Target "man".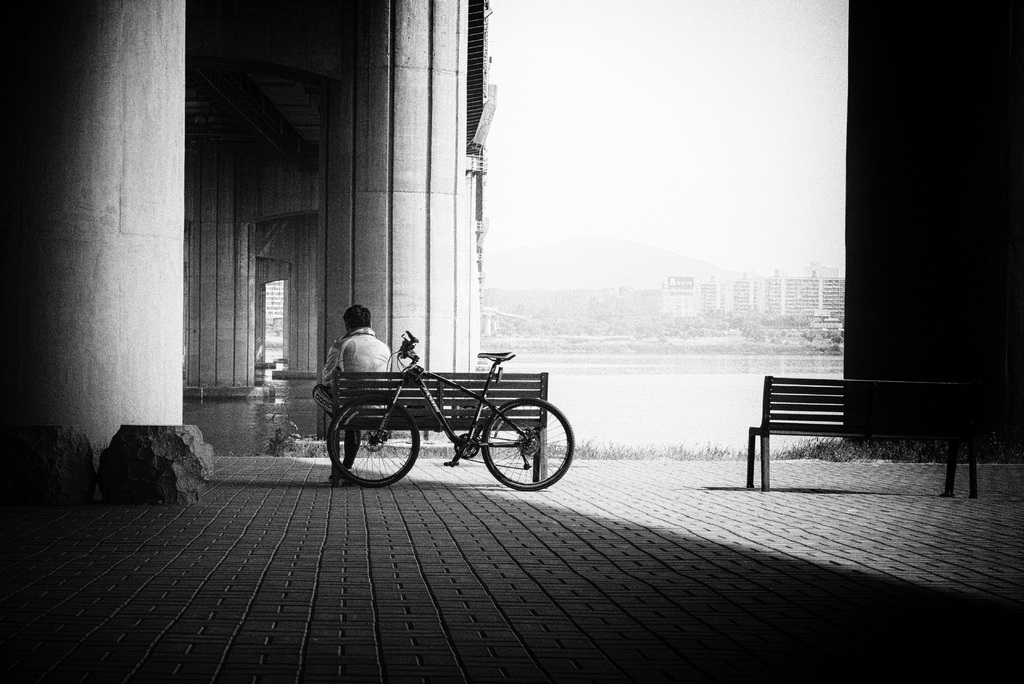
Target region: x1=315, y1=304, x2=393, y2=484.
